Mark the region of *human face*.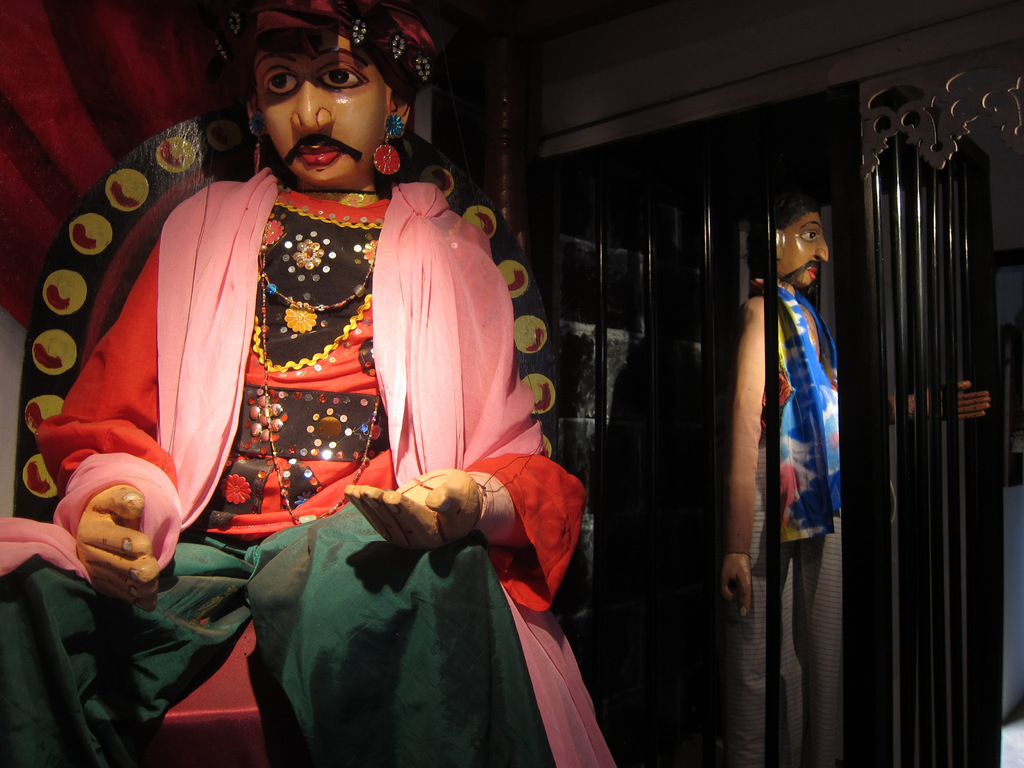
Region: (x1=779, y1=212, x2=827, y2=282).
